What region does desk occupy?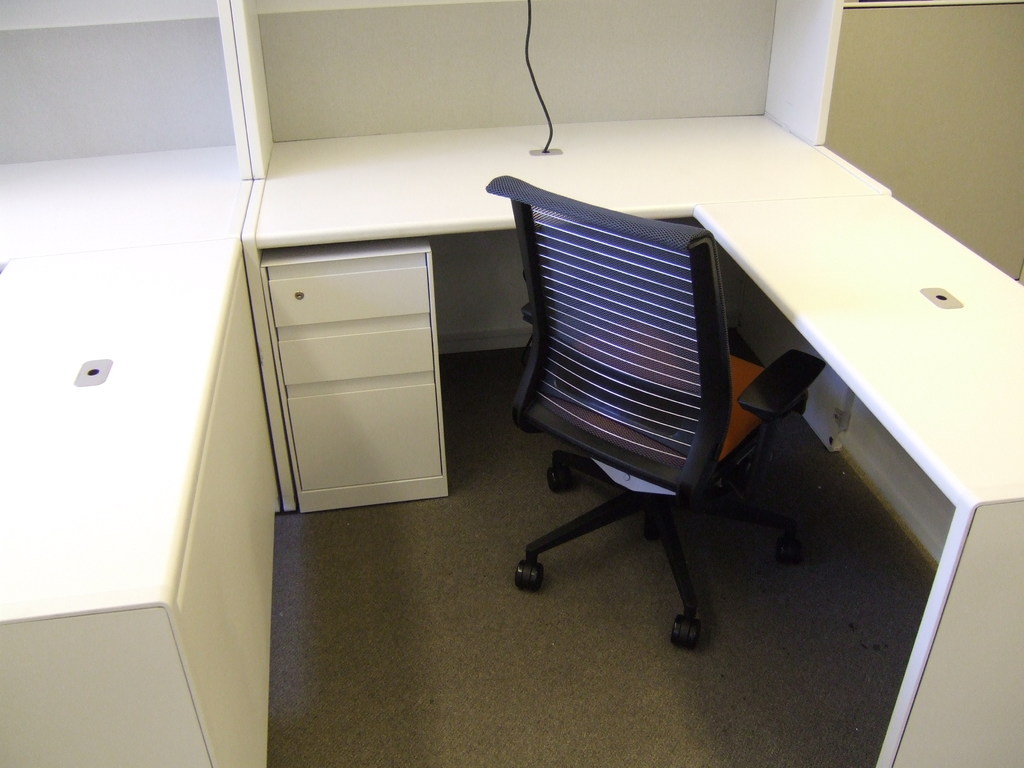
[left=250, top=149, right=999, bottom=725].
